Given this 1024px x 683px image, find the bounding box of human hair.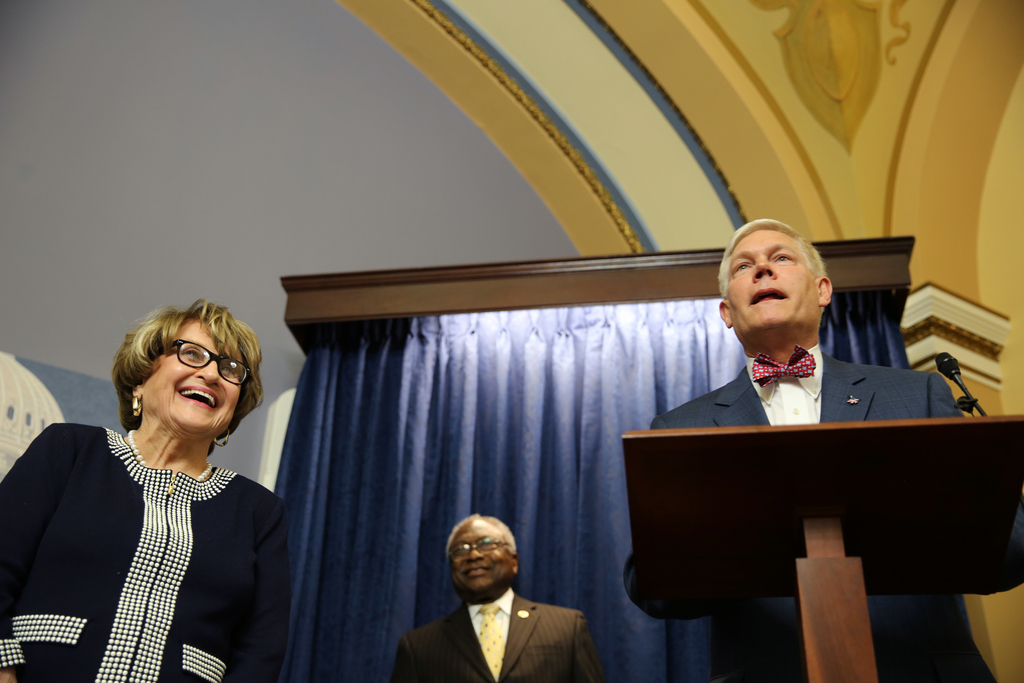
pyautogui.locateOnScreen(719, 215, 825, 304).
